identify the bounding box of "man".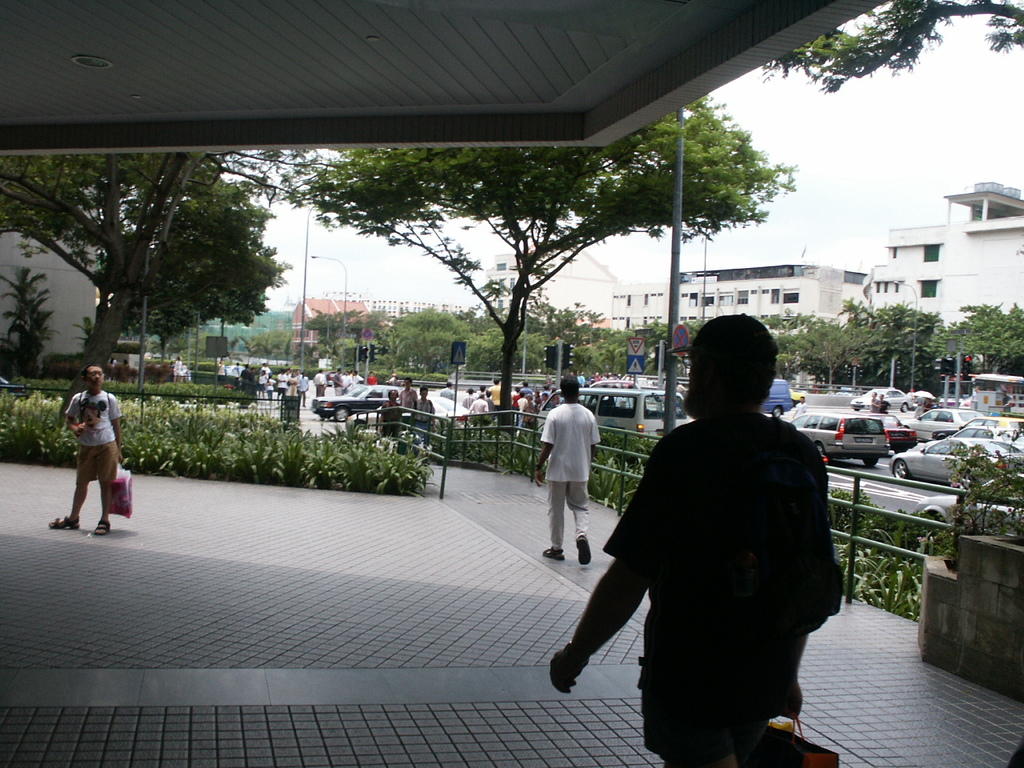
<bbox>334, 368, 342, 396</bbox>.
